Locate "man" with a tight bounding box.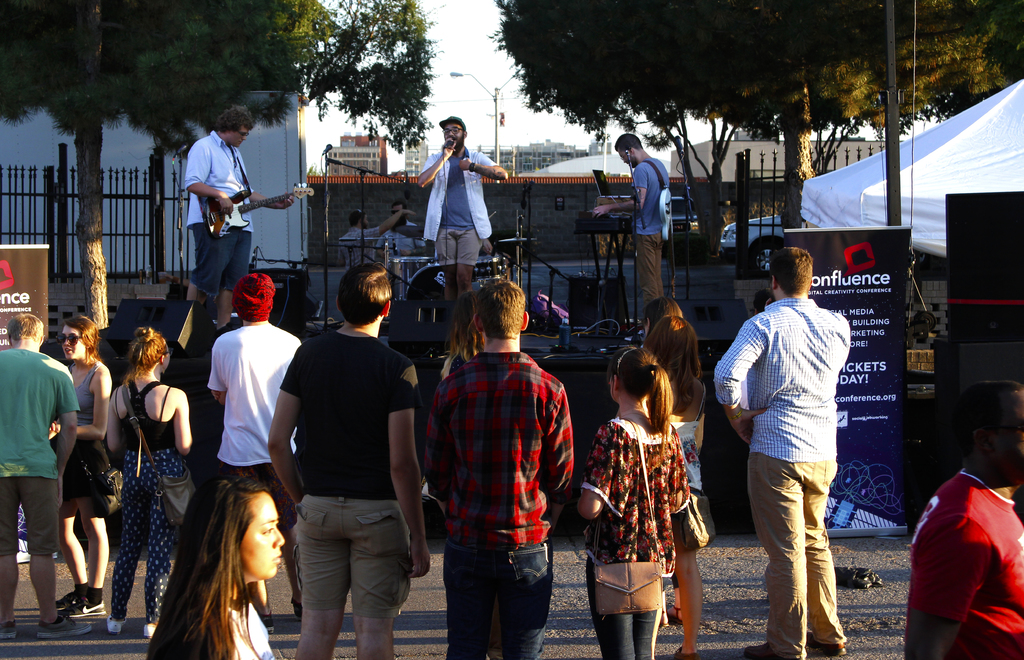
BBox(590, 135, 670, 317).
